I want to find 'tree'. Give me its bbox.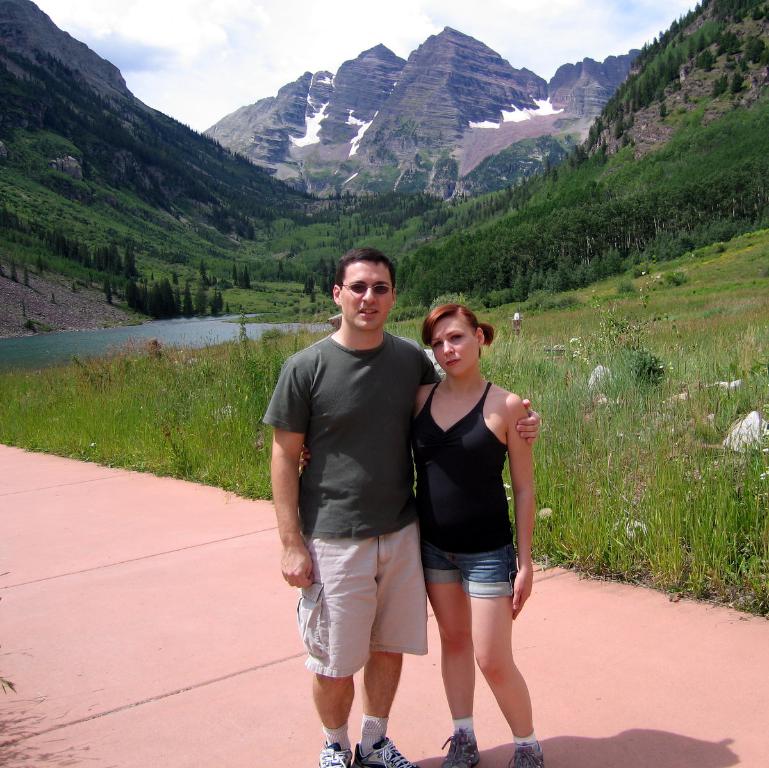
bbox=(162, 279, 185, 316).
